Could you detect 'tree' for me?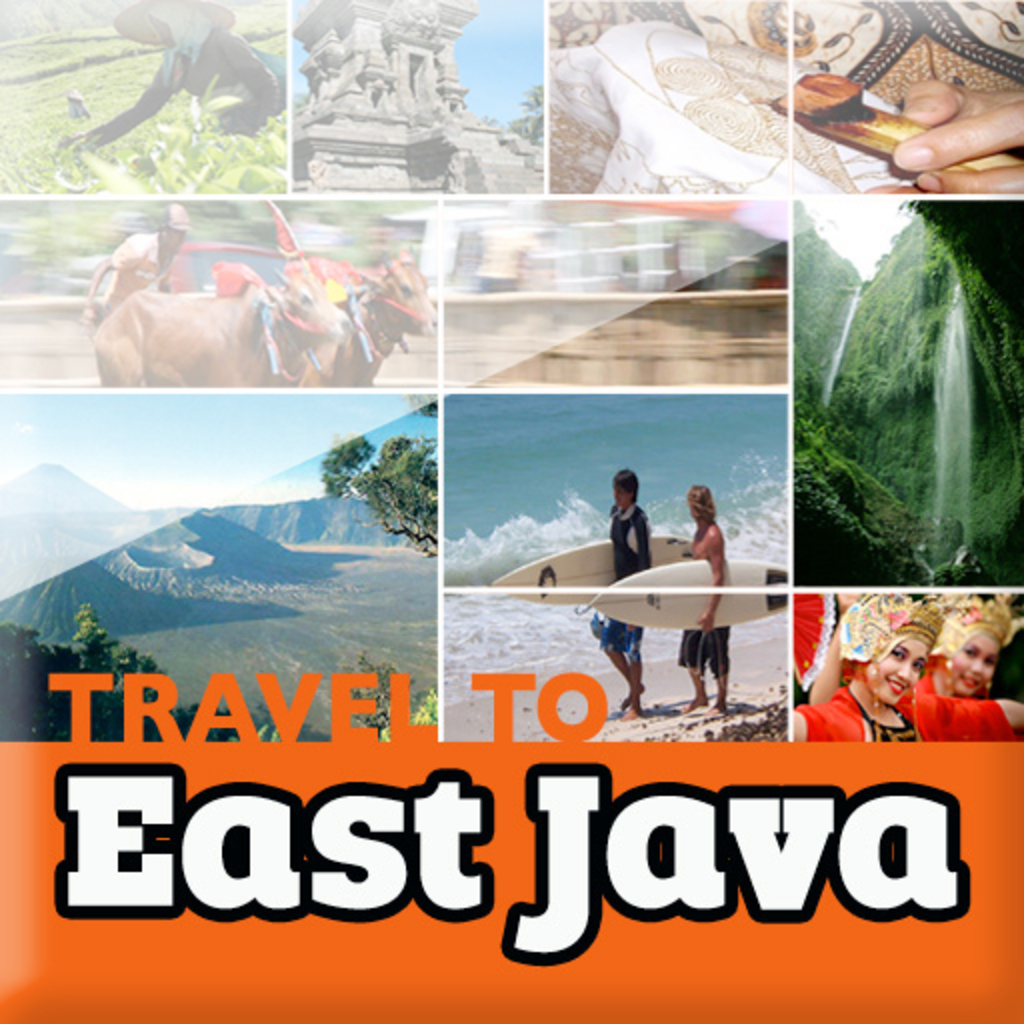
Detection result: 334:644:442:738.
